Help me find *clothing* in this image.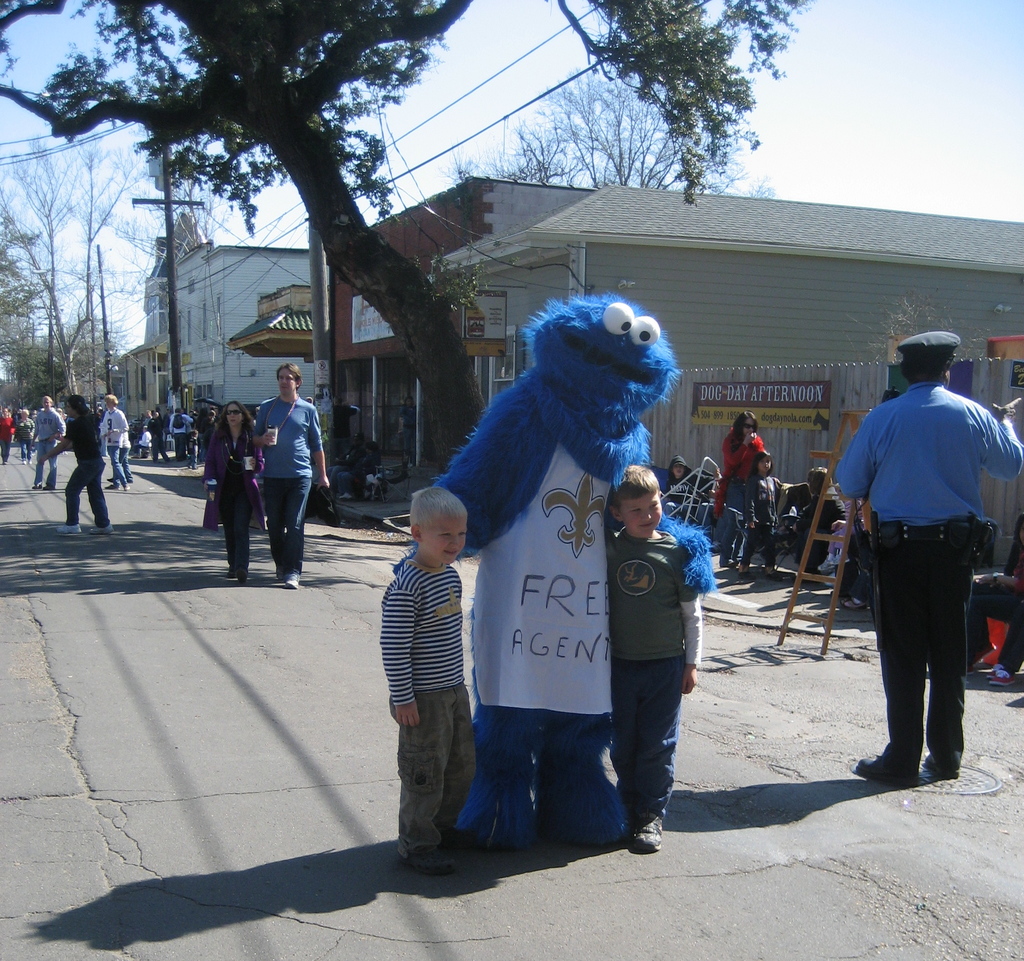
Found it: <bbox>105, 401, 131, 478</bbox>.
